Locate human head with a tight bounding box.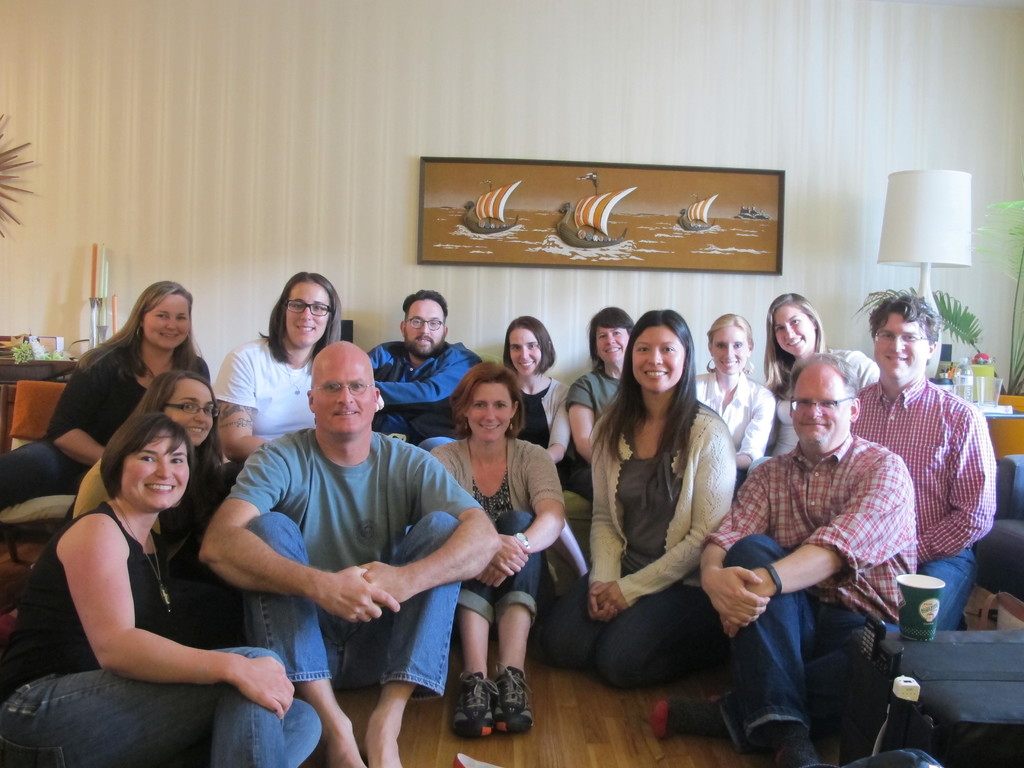
Rect(456, 360, 520, 443).
